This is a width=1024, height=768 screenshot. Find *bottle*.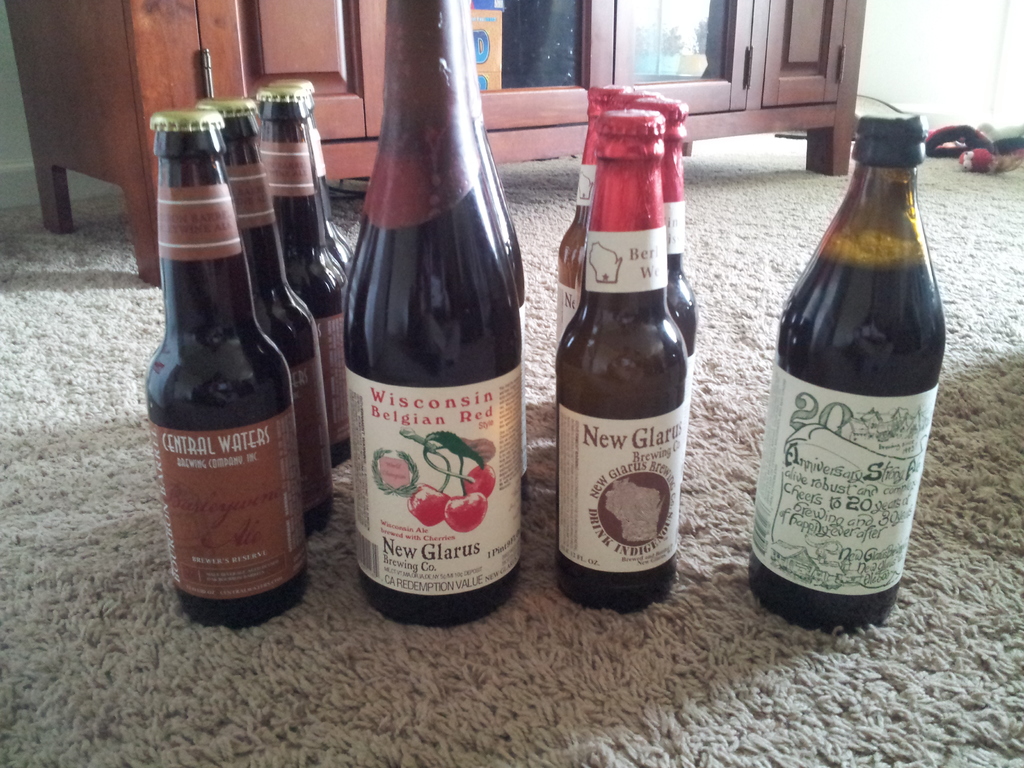
Bounding box: bbox(629, 88, 701, 368).
